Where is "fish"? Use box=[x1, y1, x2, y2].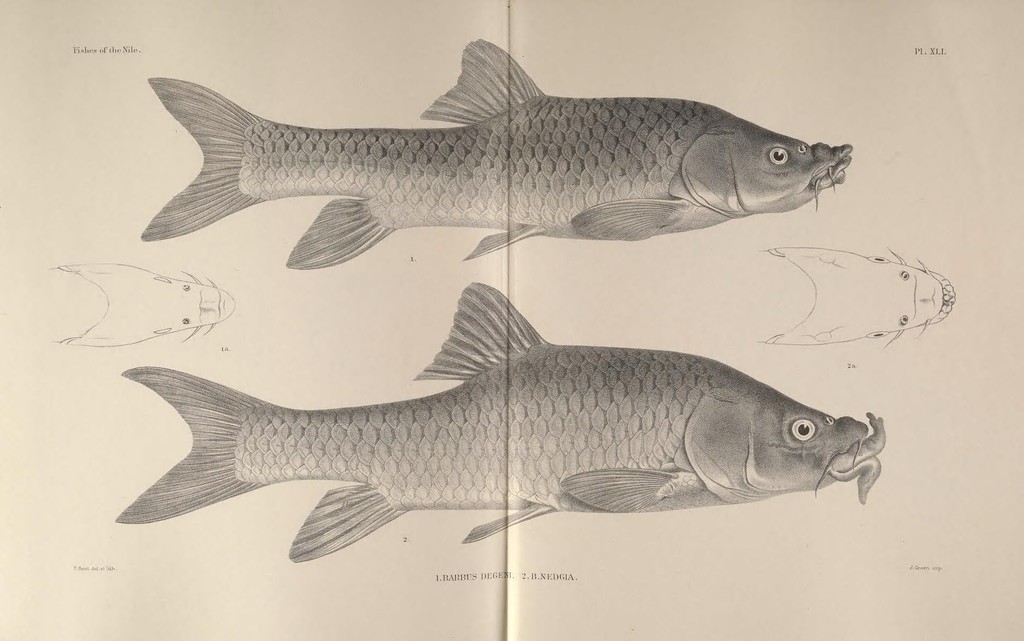
box=[108, 278, 886, 564].
